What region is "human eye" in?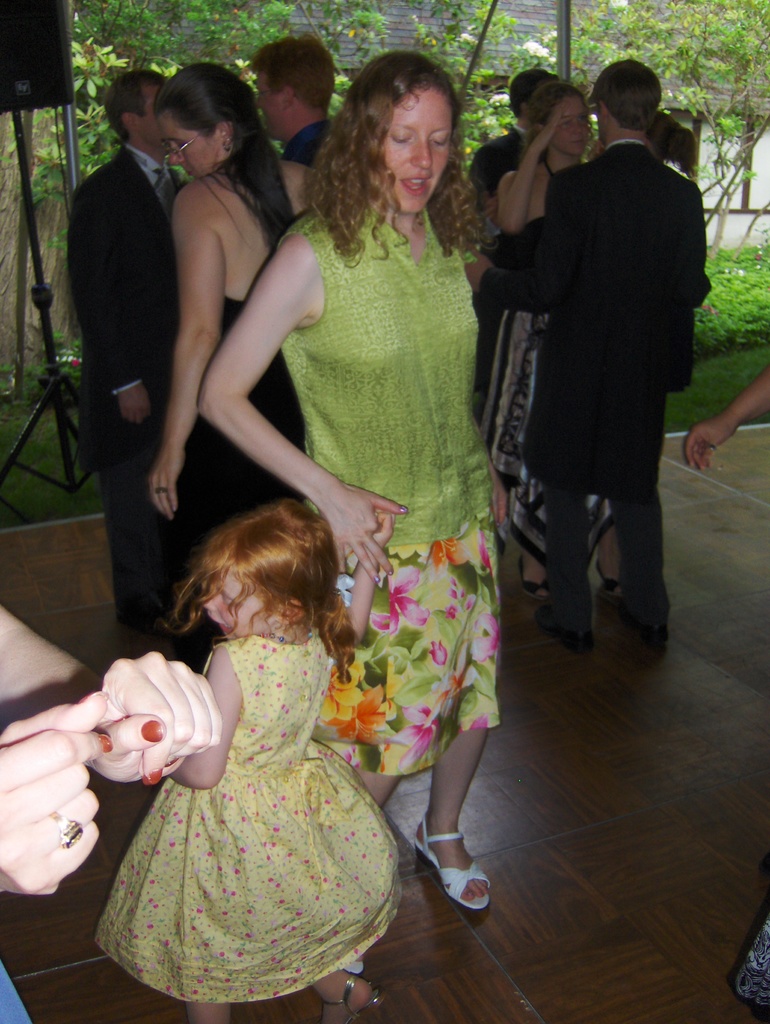
box=[434, 135, 451, 151].
